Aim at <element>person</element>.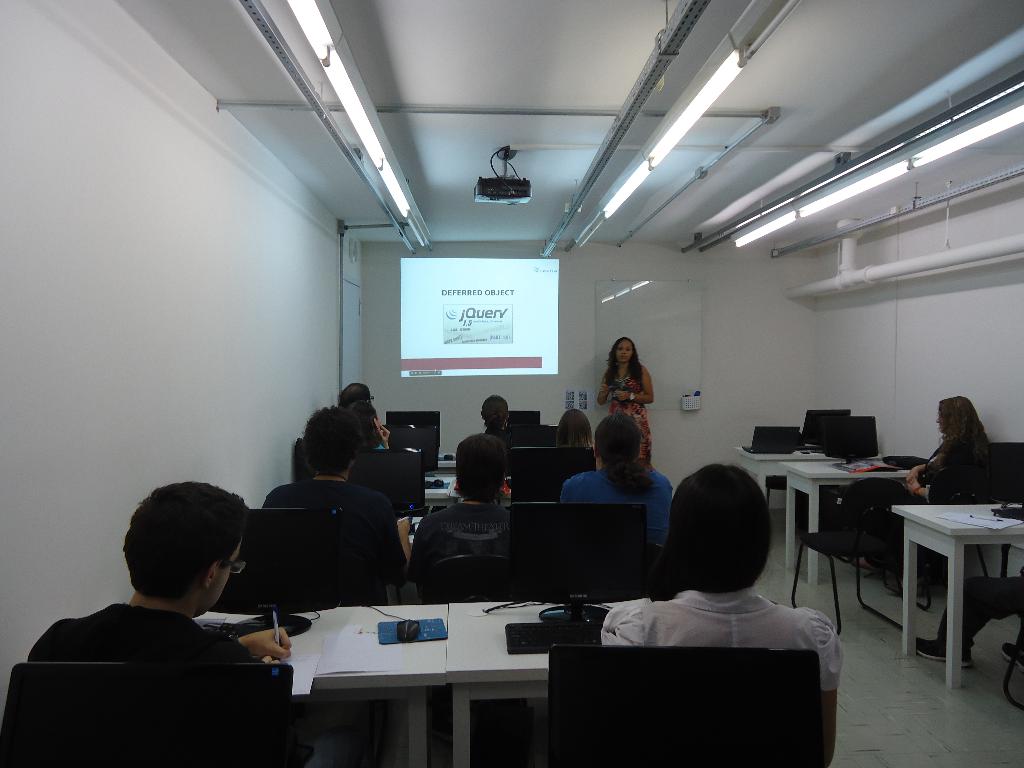
Aimed at box(559, 410, 678, 554).
